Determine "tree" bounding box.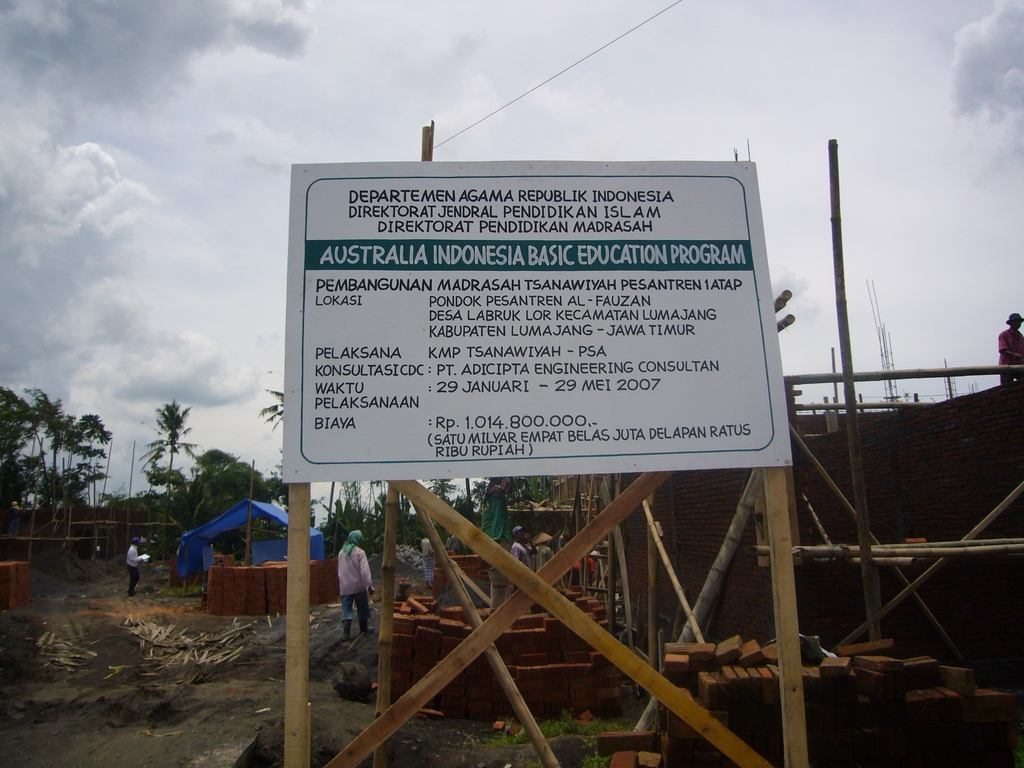
Determined: select_region(181, 442, 266, 529).
